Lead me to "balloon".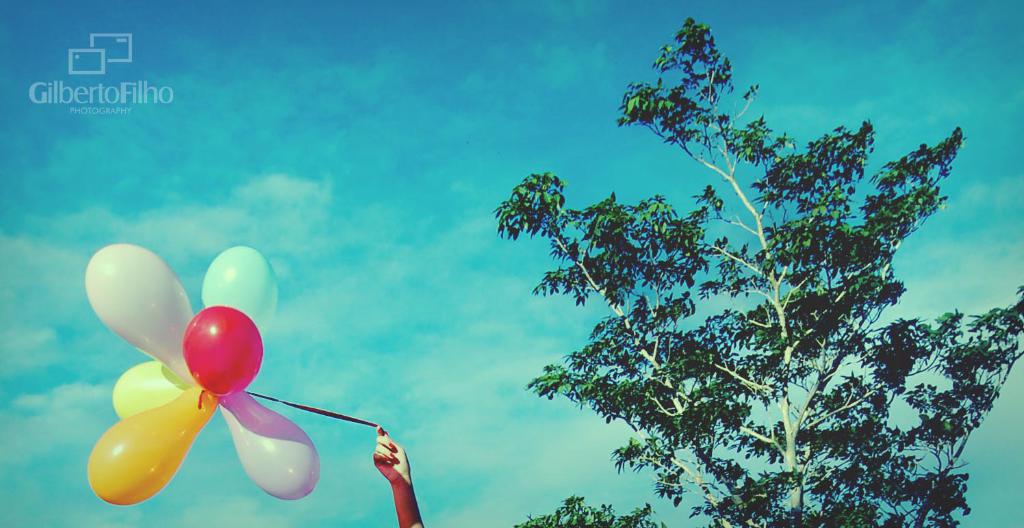
Lead to bbox=(219, 387, 322, 504).
